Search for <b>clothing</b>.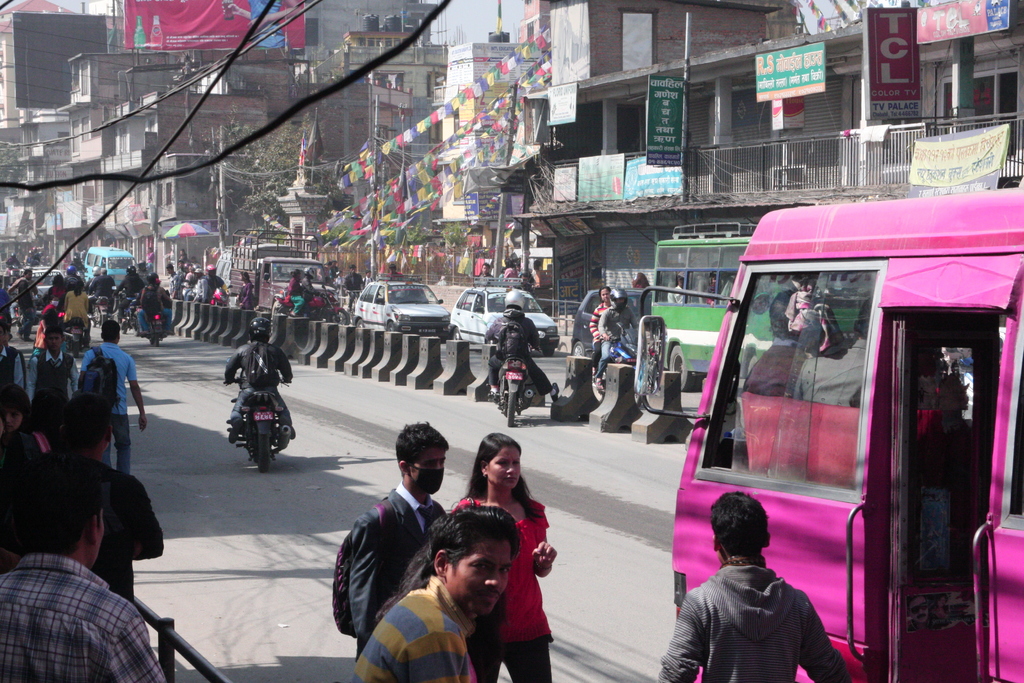
Found at <box>44,286,63,304</box>.
